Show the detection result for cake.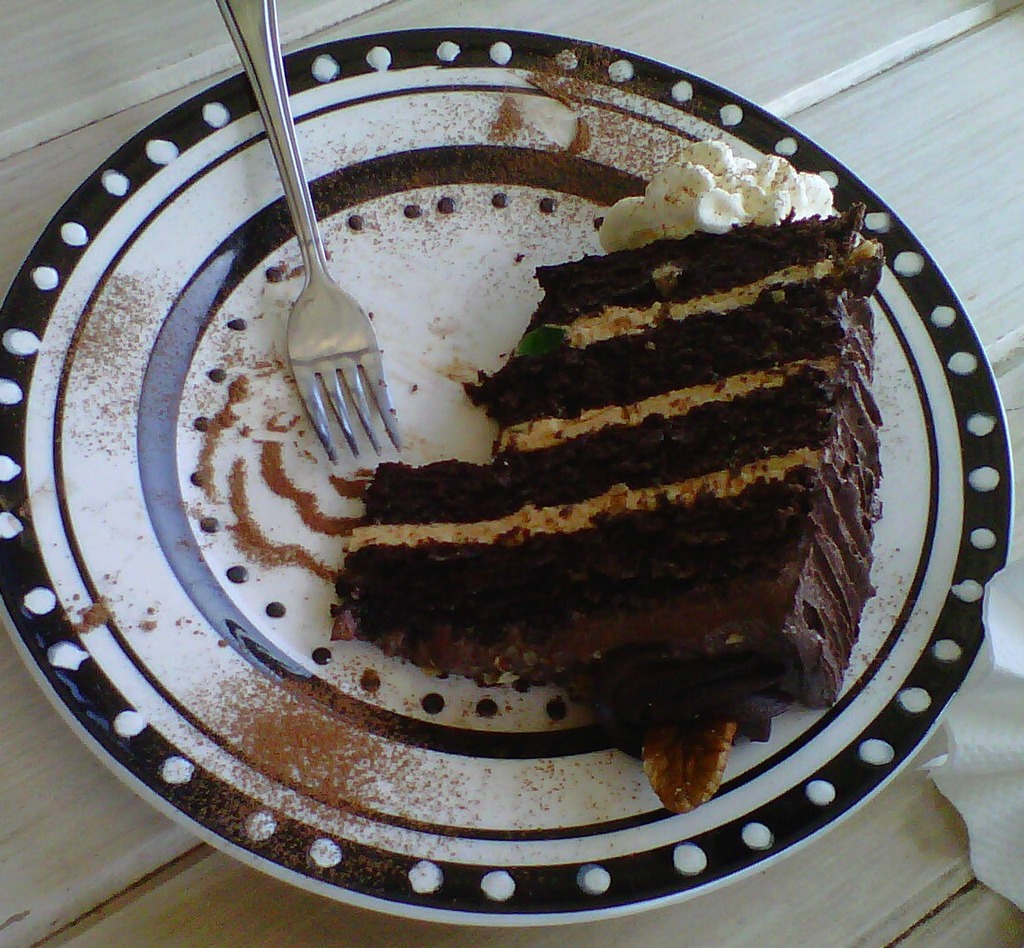
x1=336, y1=203, x2=888, y2=816.
